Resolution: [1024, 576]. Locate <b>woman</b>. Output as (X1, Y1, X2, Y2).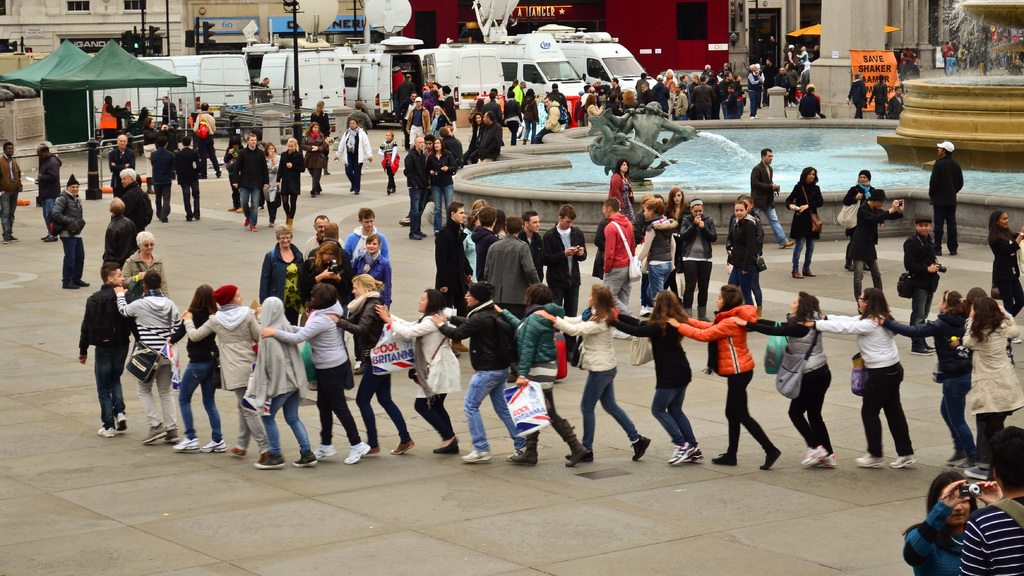
(373, 289, 460, 454).
